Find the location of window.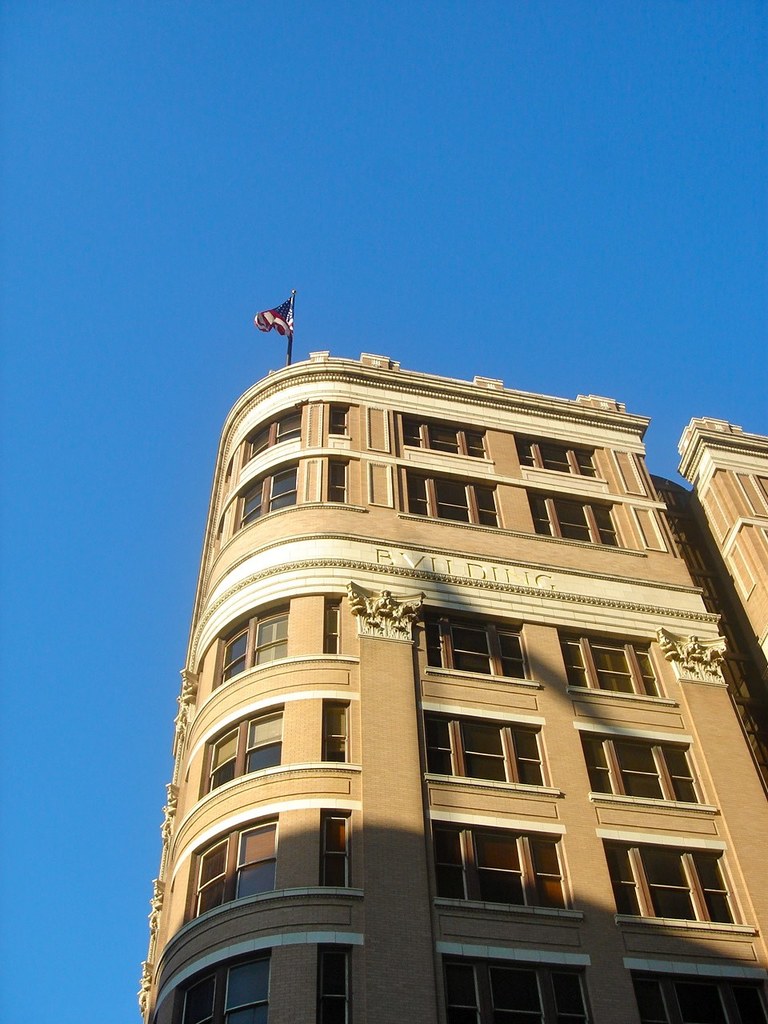
Location: Rect(515, 436, 602, 484).
